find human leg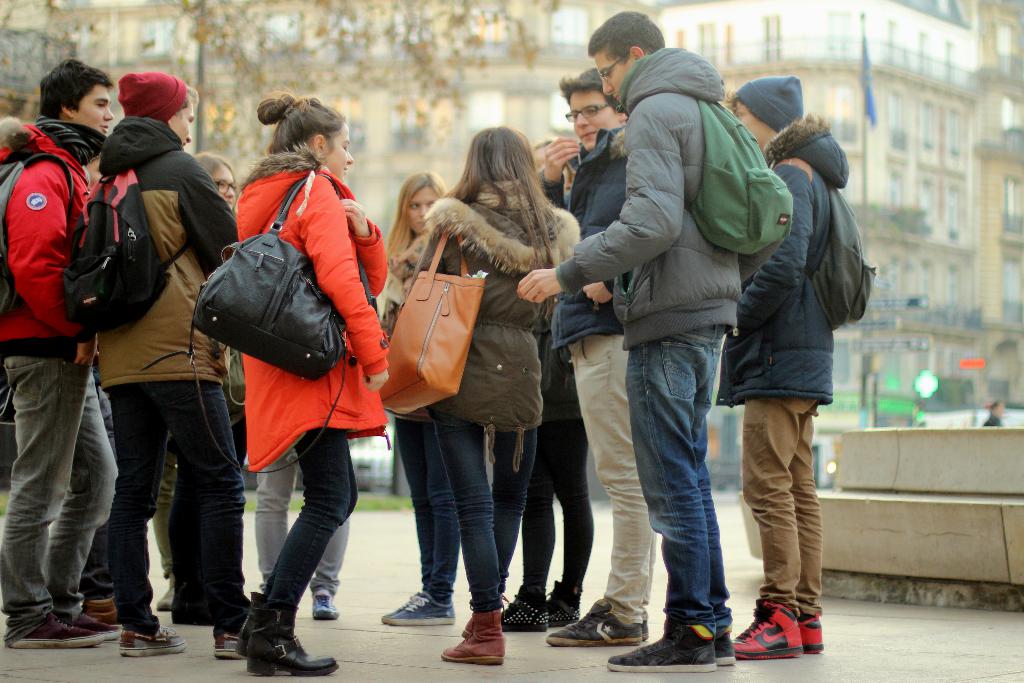
<region>435, 403, 506, 658</region>
